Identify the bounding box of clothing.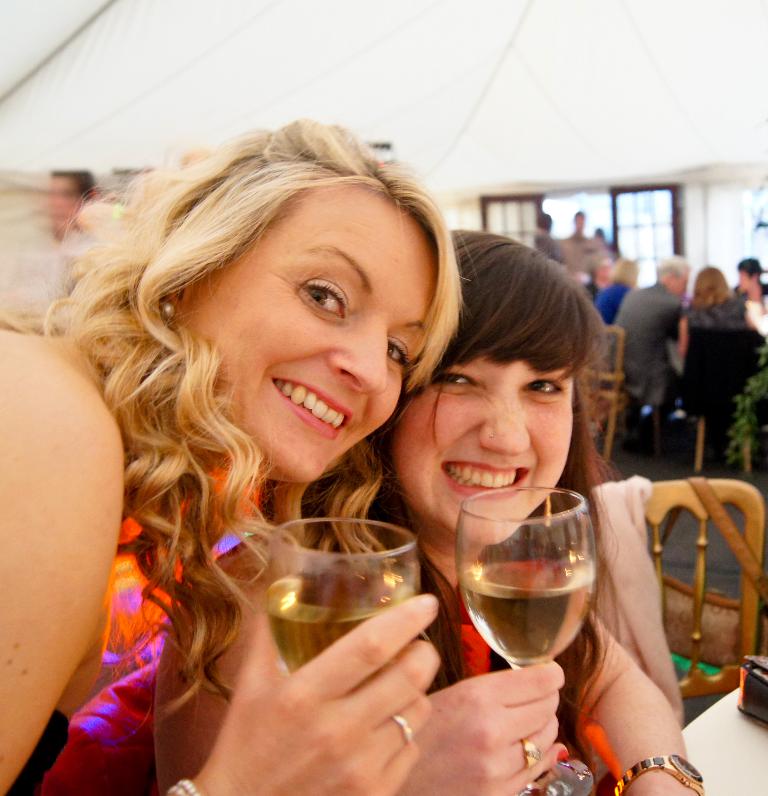
3, 710, 71, 795.
